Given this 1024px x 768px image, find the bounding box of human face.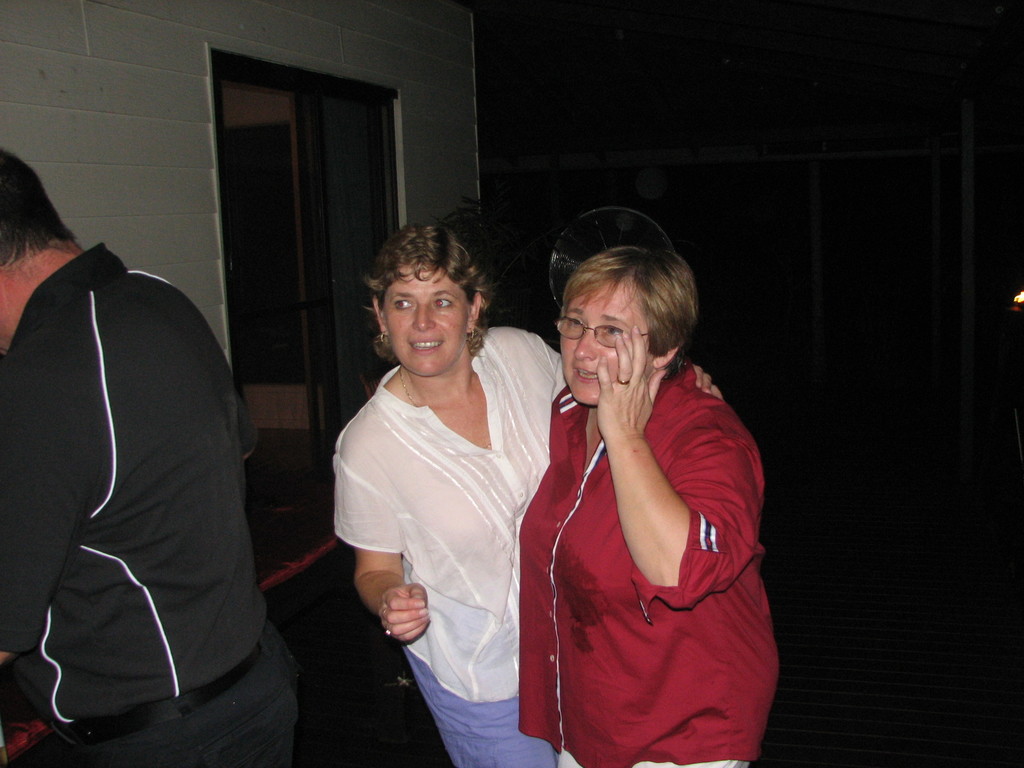
crop(386, 263, 468, 378).
